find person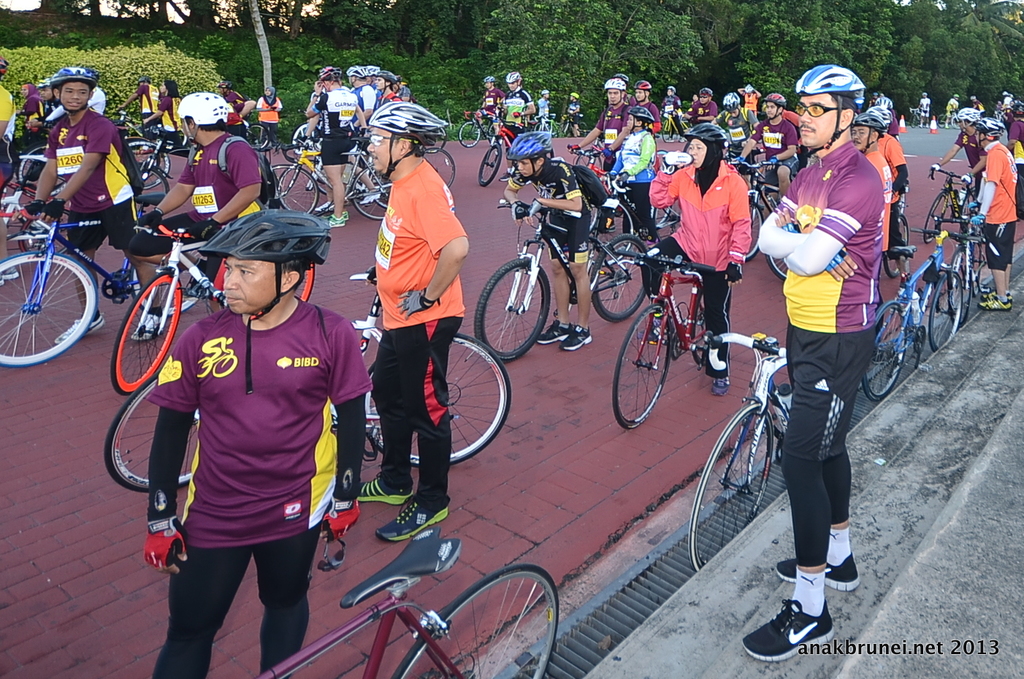
BBox(500, 129, 603, 354)
